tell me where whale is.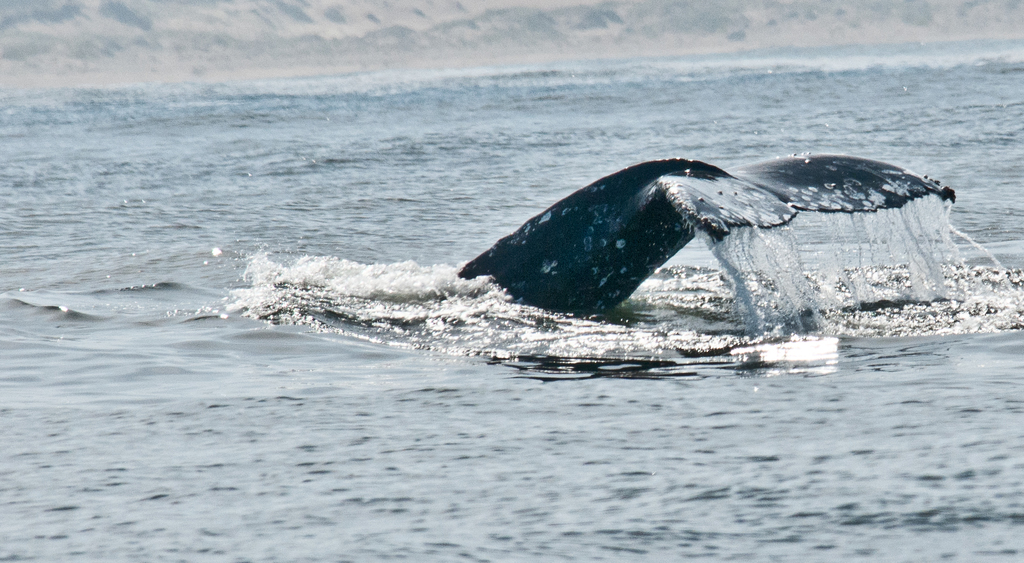
whale is at l=456, t=152, r=955, b=317.
